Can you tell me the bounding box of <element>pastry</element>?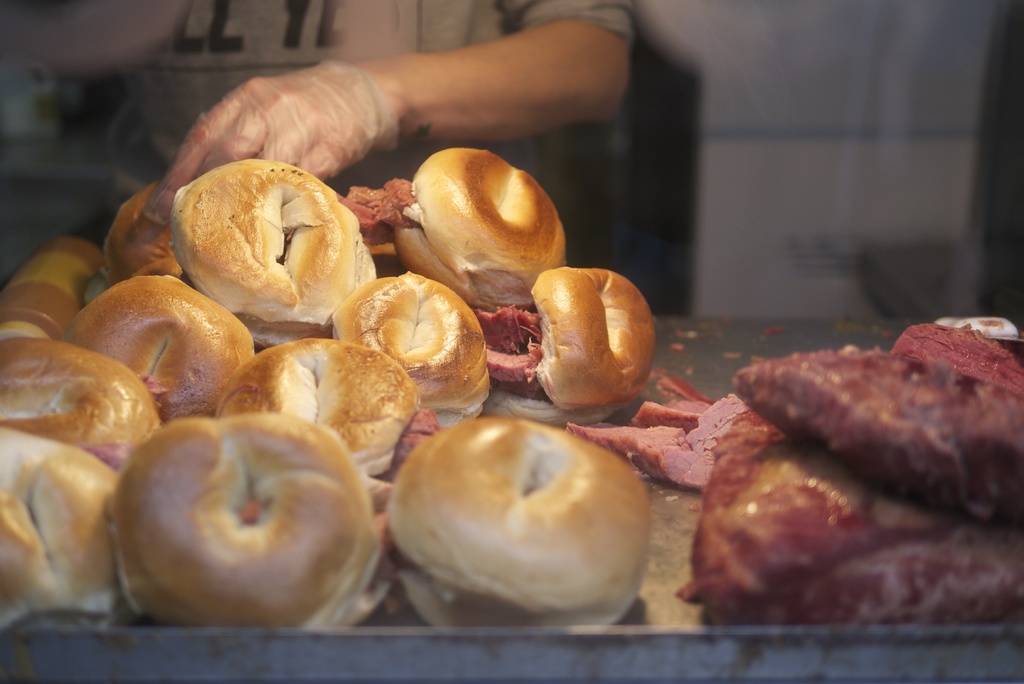
<box>183,176,371,327</box>.
